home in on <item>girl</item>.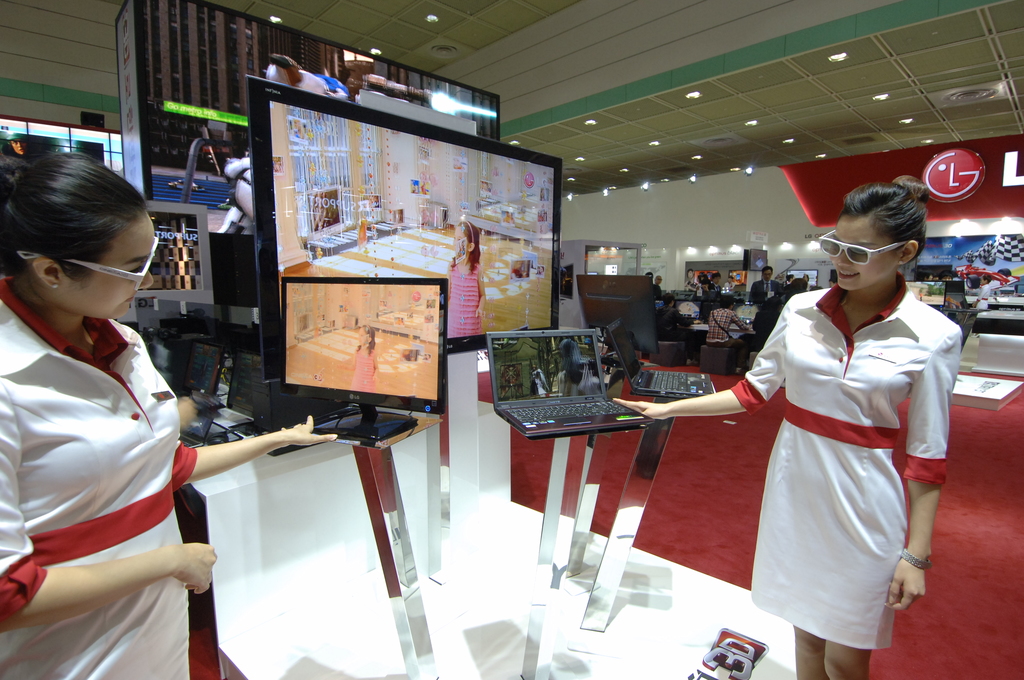
Homed in at [0, 150, 338, 679].
